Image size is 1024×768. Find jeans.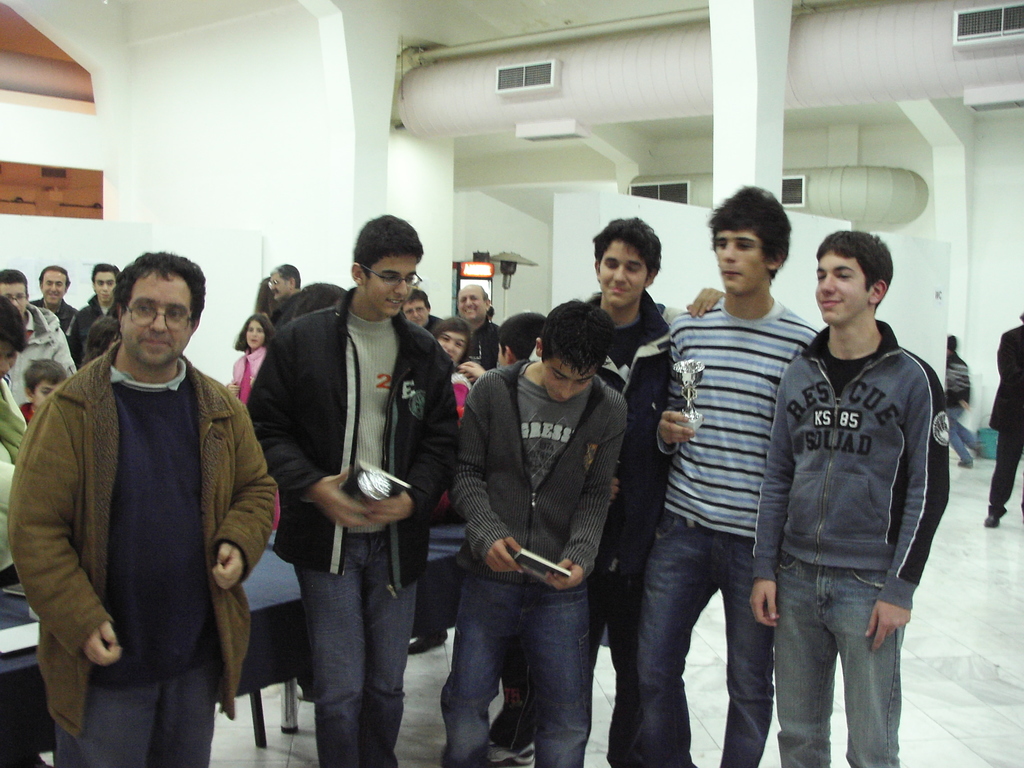
291 527 418 765.
